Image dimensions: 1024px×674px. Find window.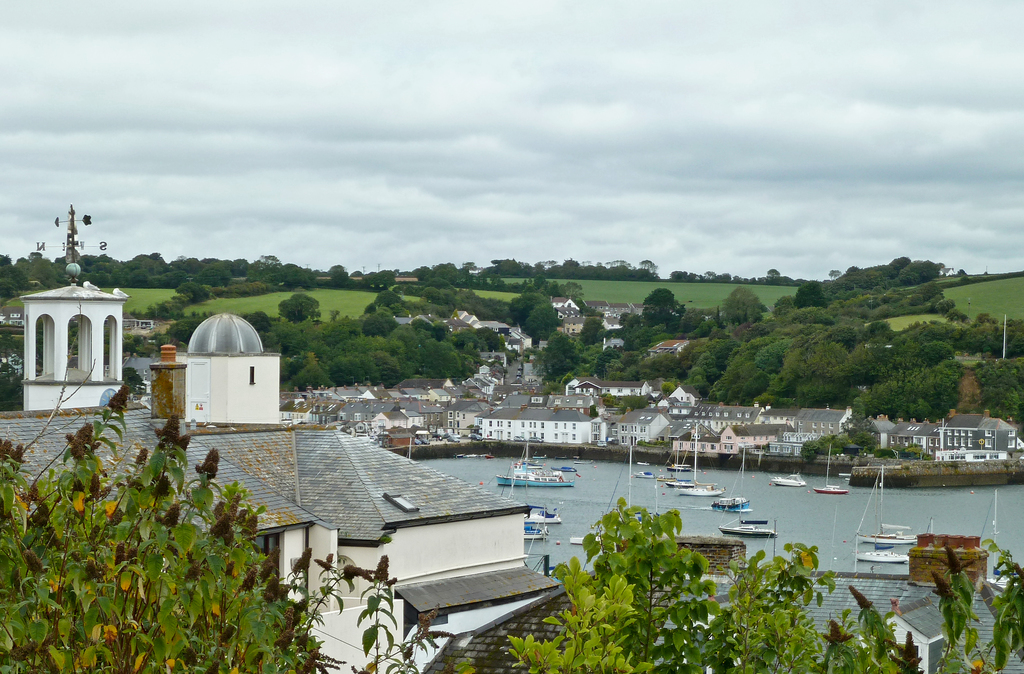
988, 453, 998, 460.
